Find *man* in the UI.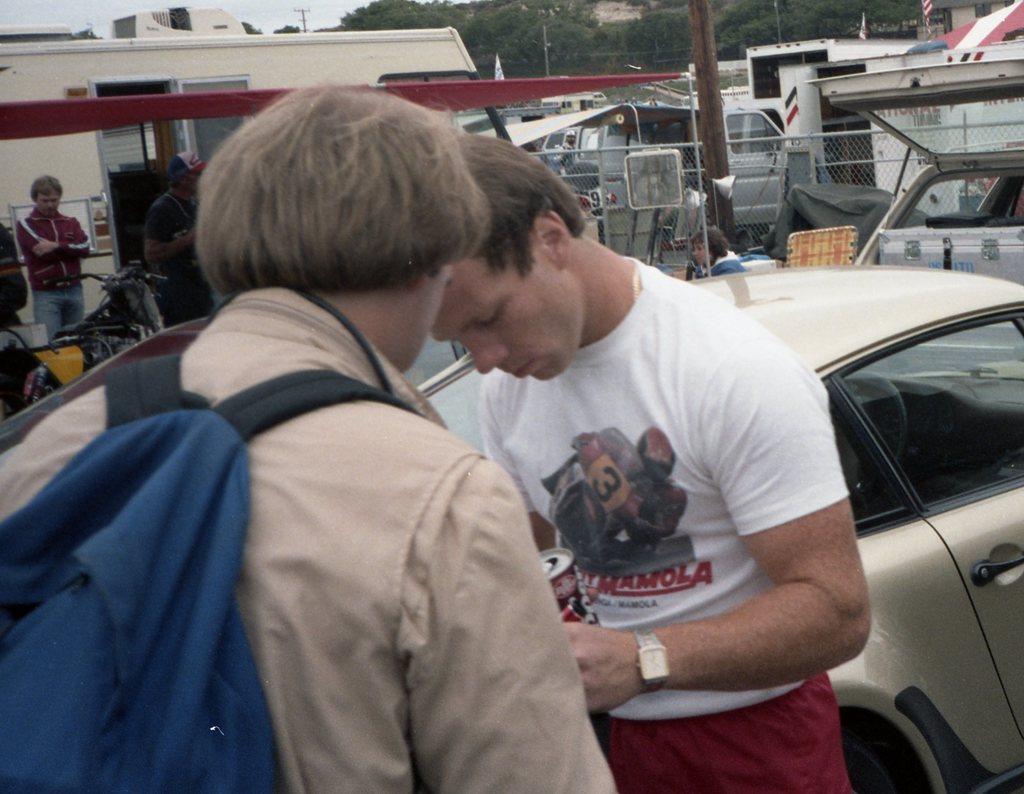
UI element at (15,175,89,342).
